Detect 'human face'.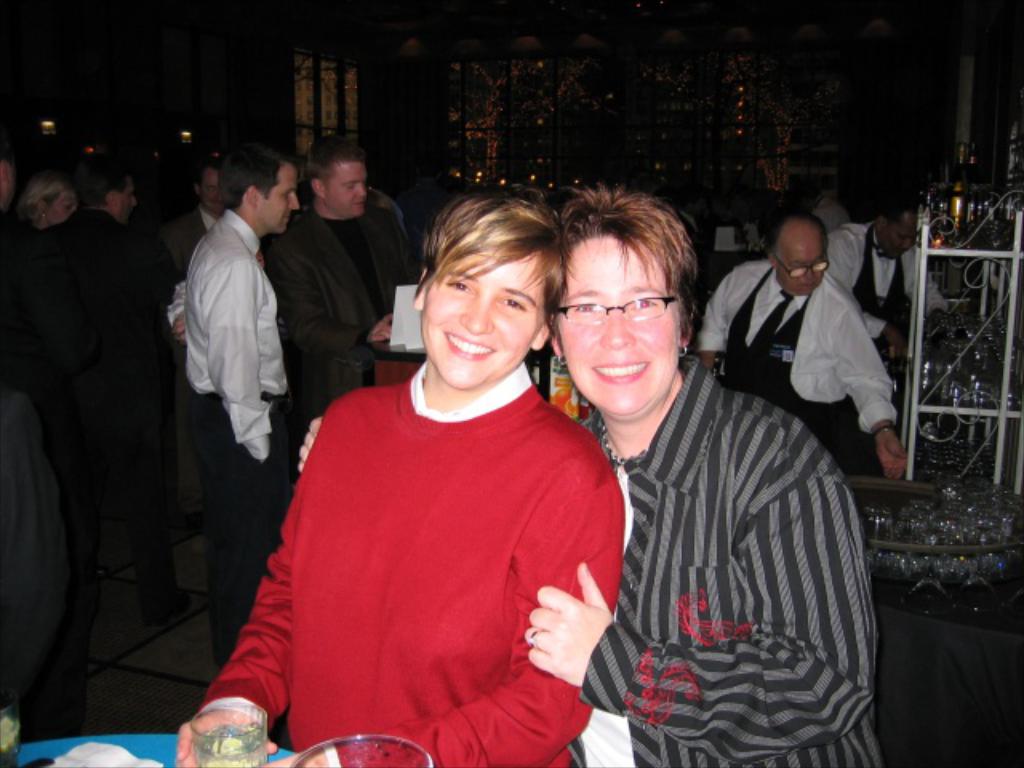
Detected at bbox=[784, 235, 826, 294].
